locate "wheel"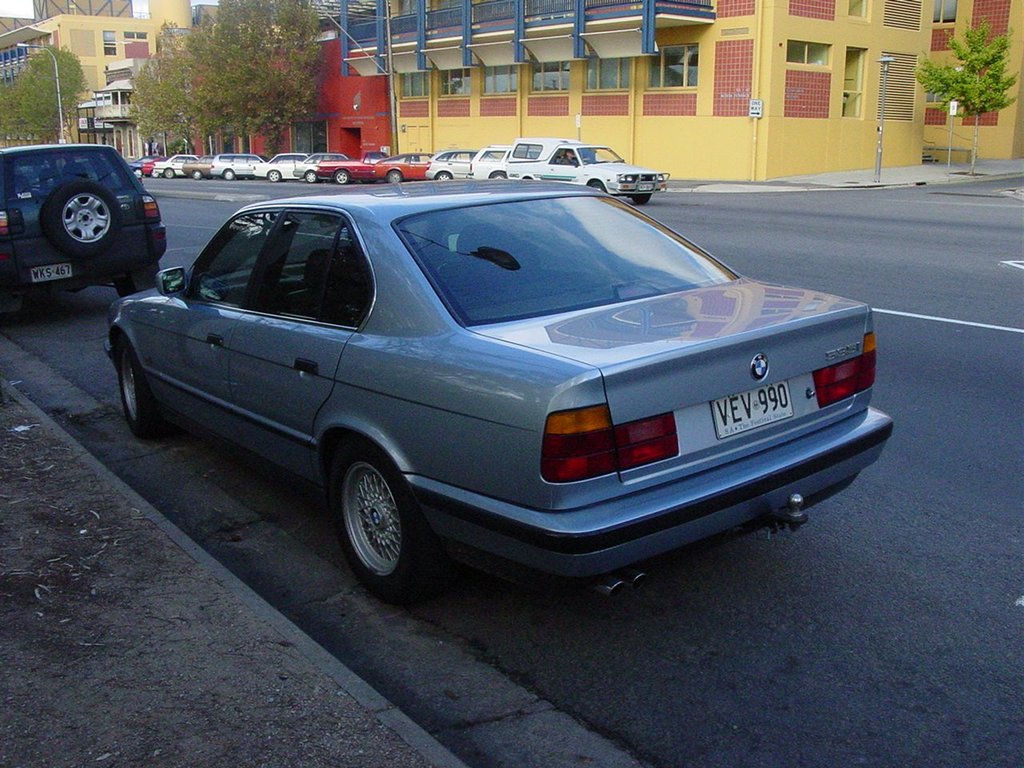
detection(387, 172, 403, 182)
